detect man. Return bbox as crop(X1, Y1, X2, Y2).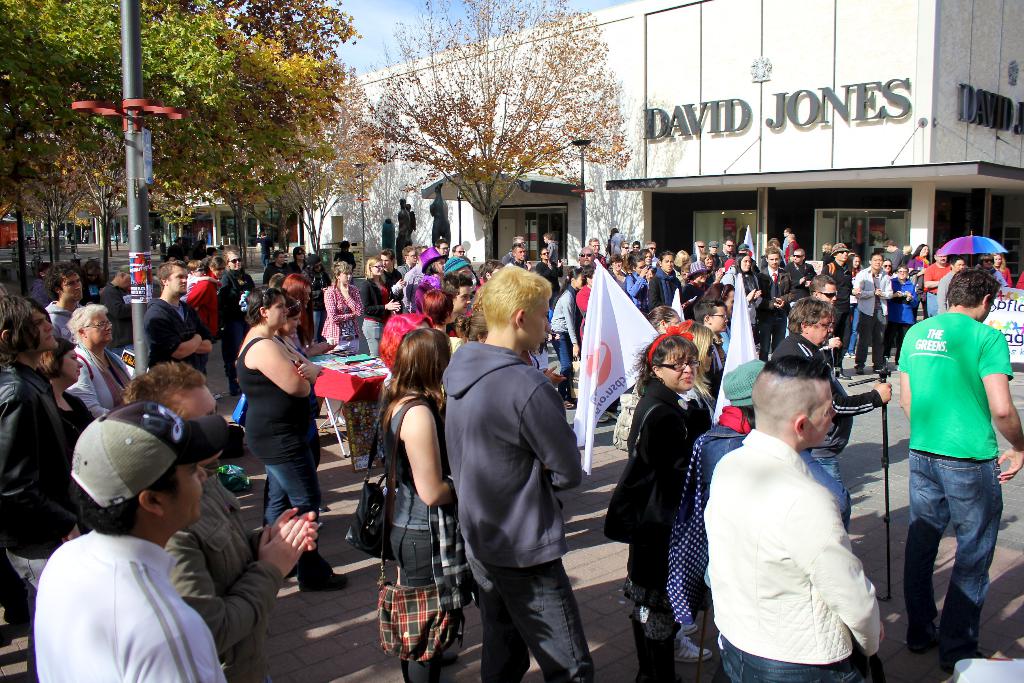
crop(436, 266, 598, 682).
